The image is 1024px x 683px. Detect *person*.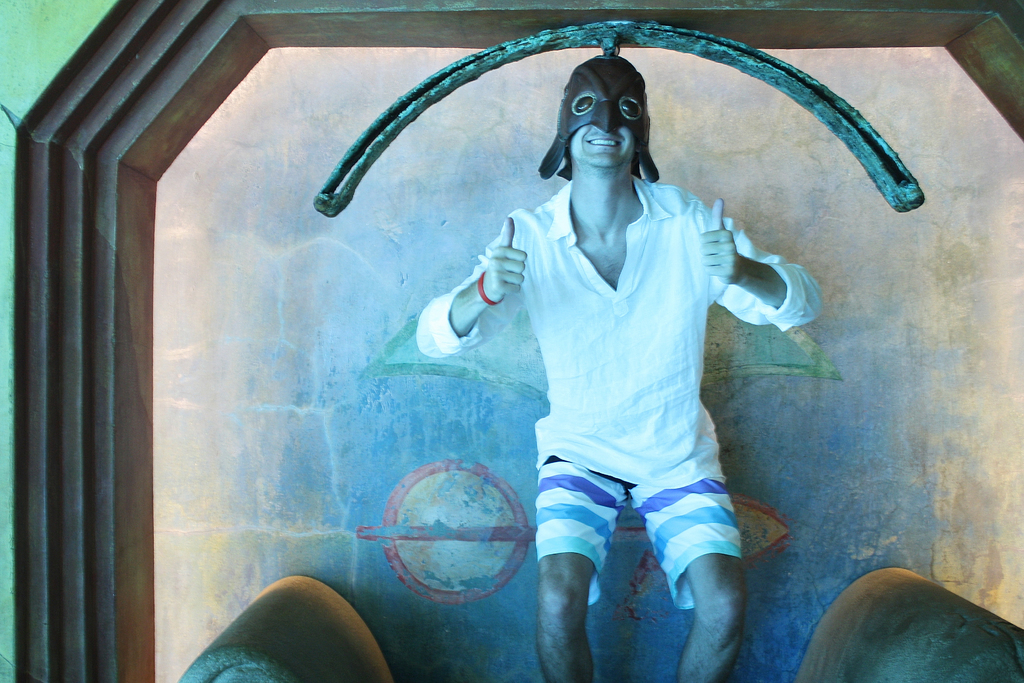
Detection: locate(423, 53, 826, 682).
